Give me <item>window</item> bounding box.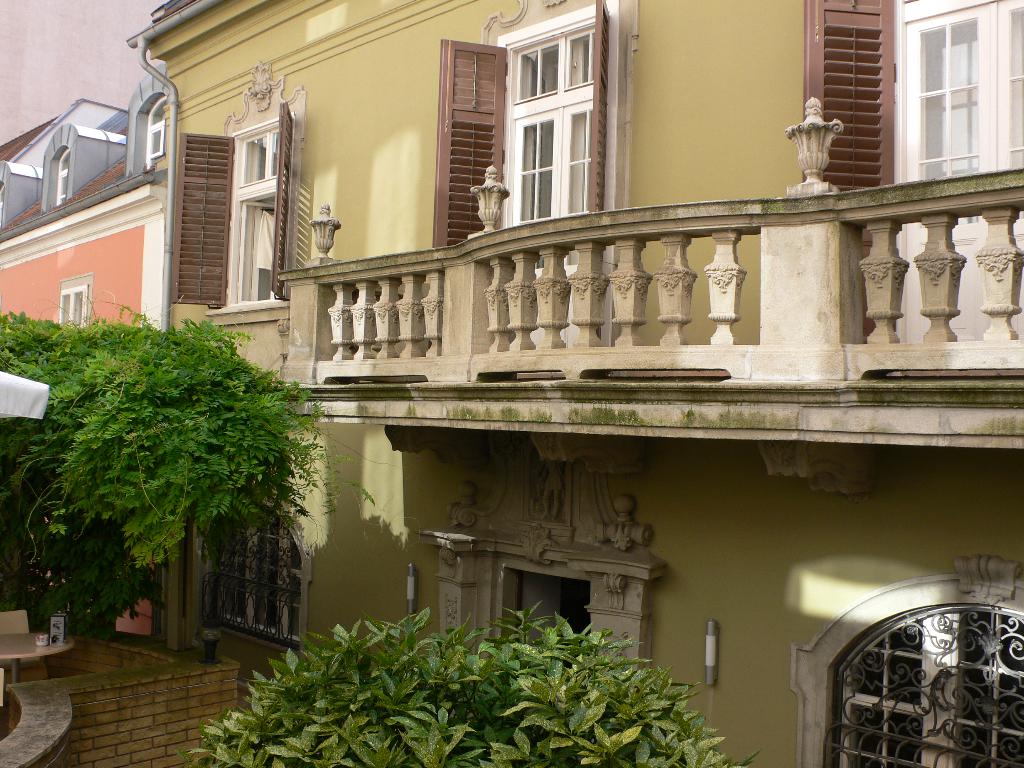
(left=899, top=0, right=1023, bottom=228).
